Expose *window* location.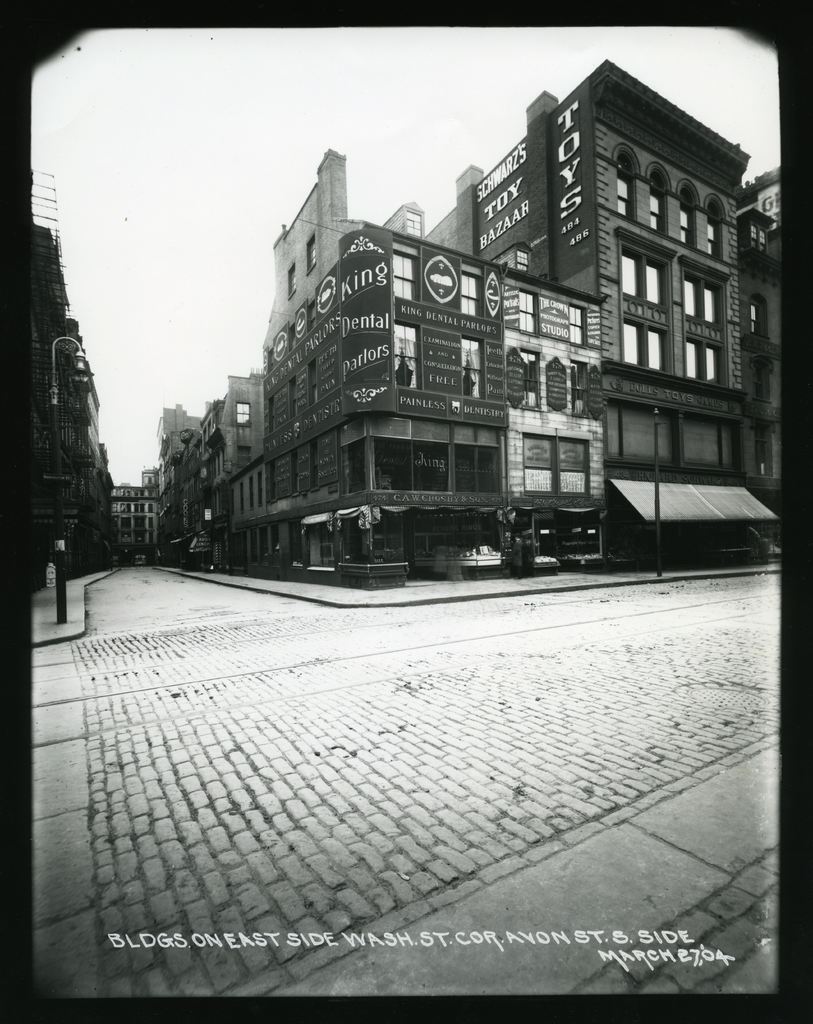
Exposed at locate(681, 209, 690, 244).
